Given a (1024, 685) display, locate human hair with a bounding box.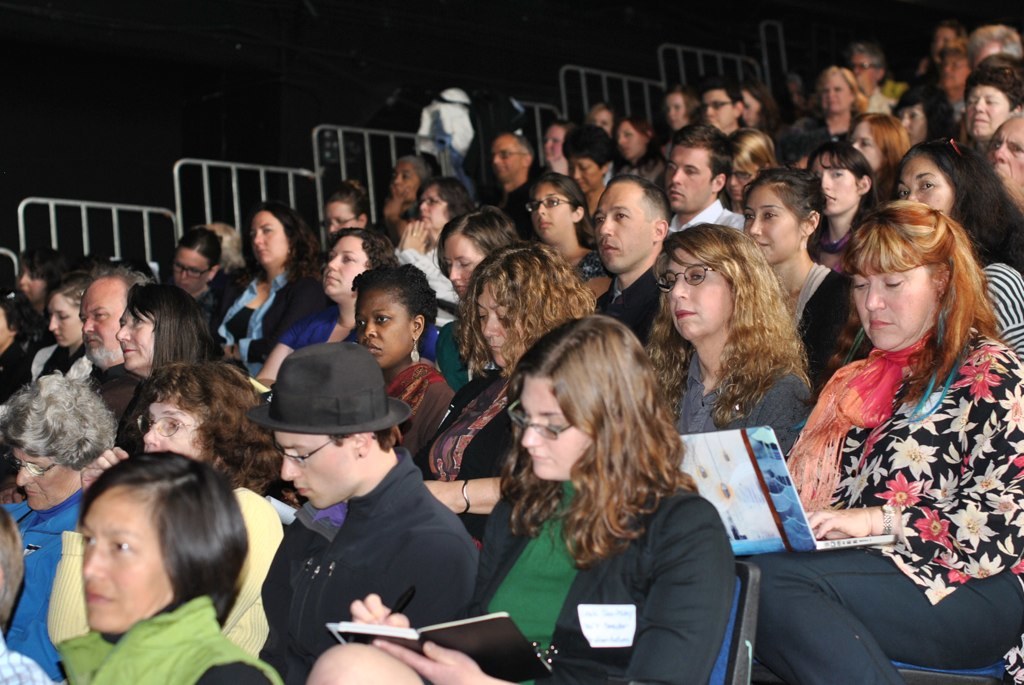
Located: 666 121 735 185.
